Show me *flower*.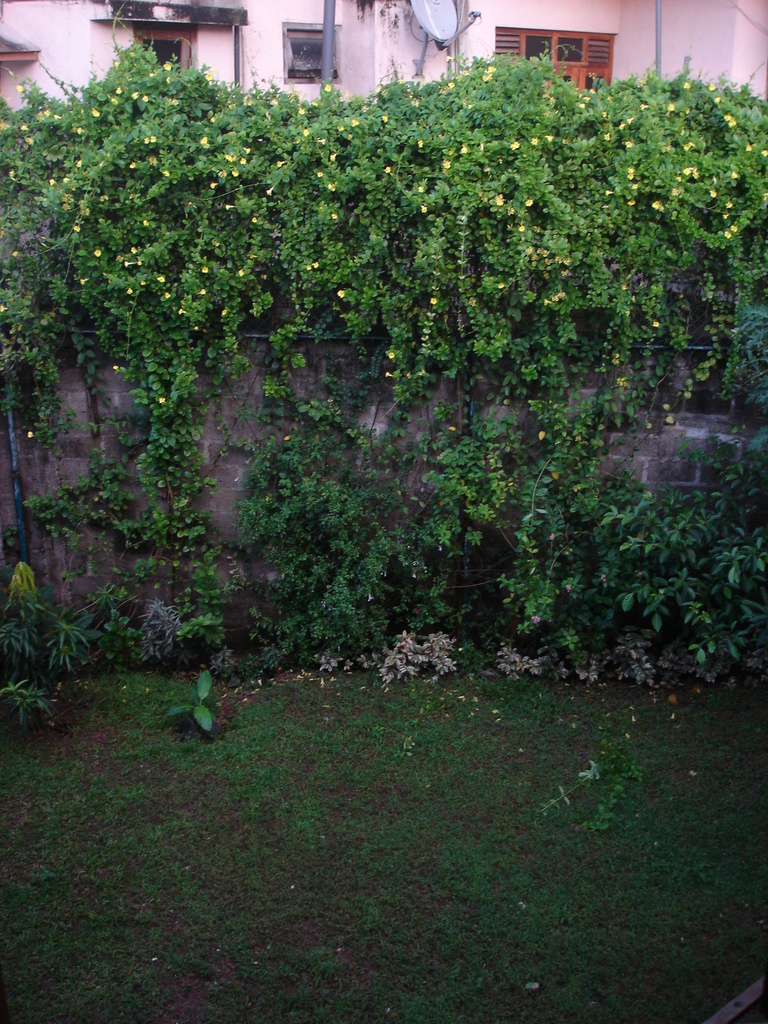
*flower* is here: [x1=25, y1=431, x2=32, y2=438].
